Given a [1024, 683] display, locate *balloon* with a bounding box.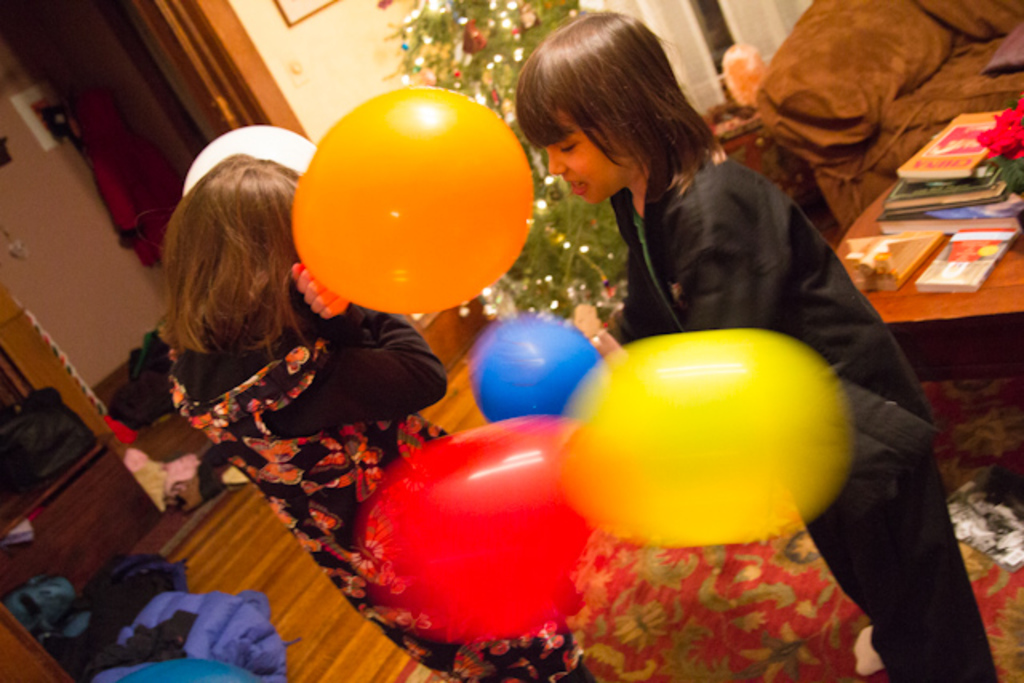
Located: detection(363, 419, 602, 645).
